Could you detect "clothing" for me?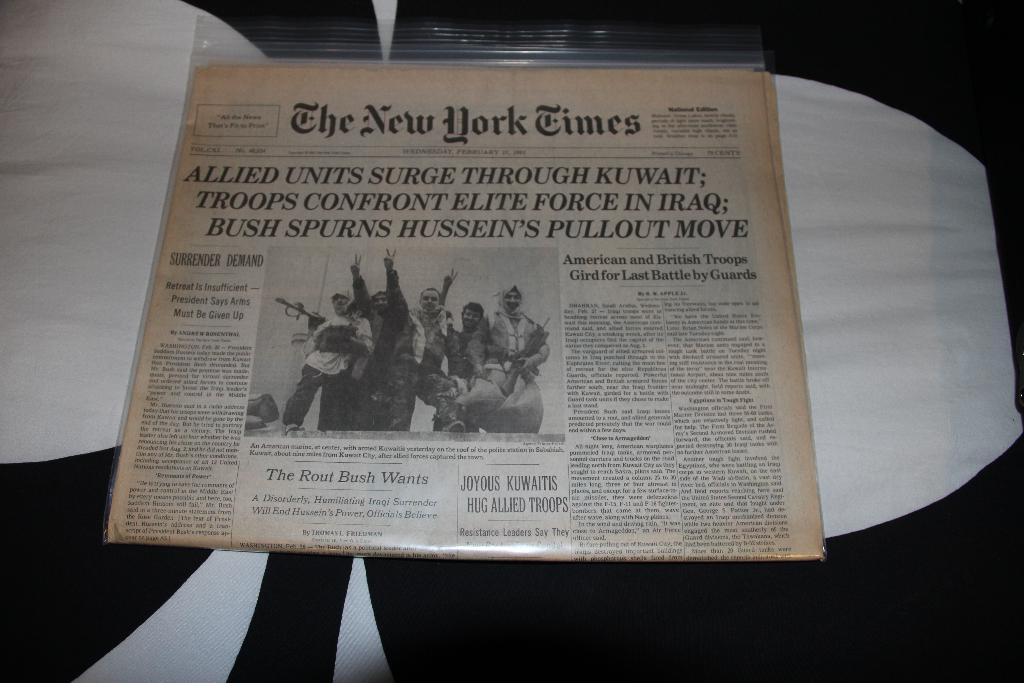
Detection result: locate(462, 305, 550, 372).
